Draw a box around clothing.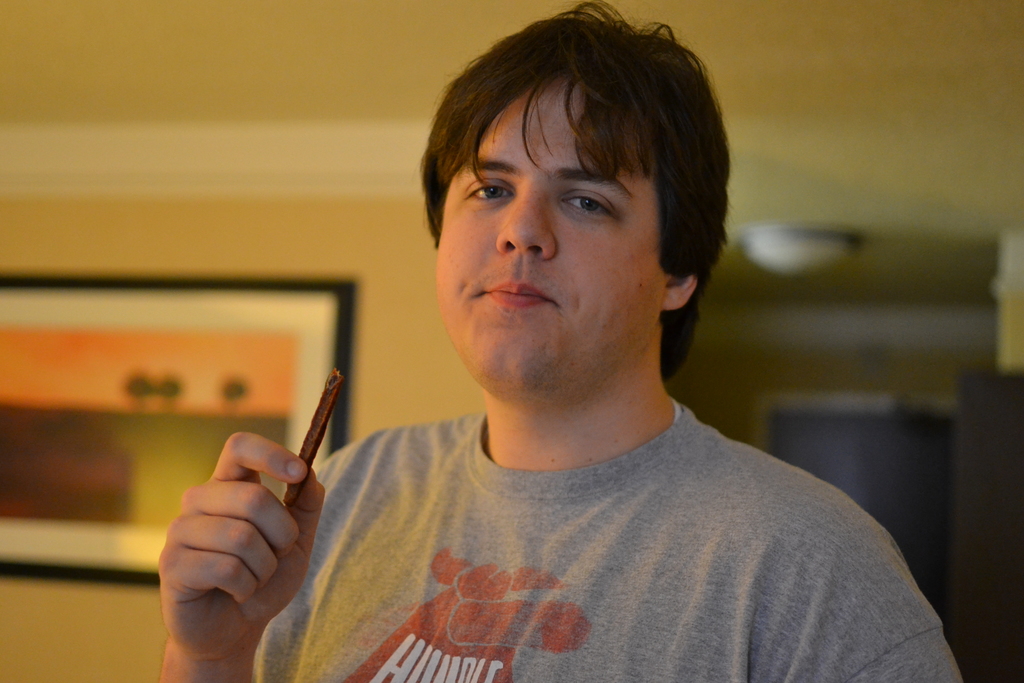
246, 383, 965, 682.
